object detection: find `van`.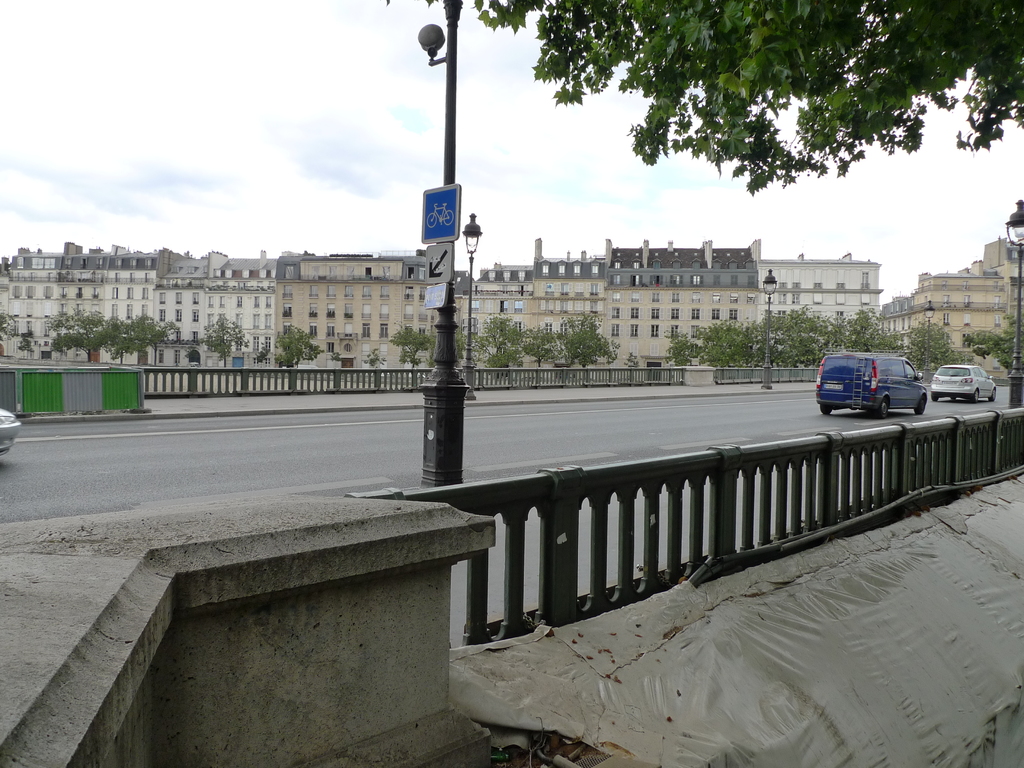
pyautogui.locateOnScreen(813, 348, 931, 419).
